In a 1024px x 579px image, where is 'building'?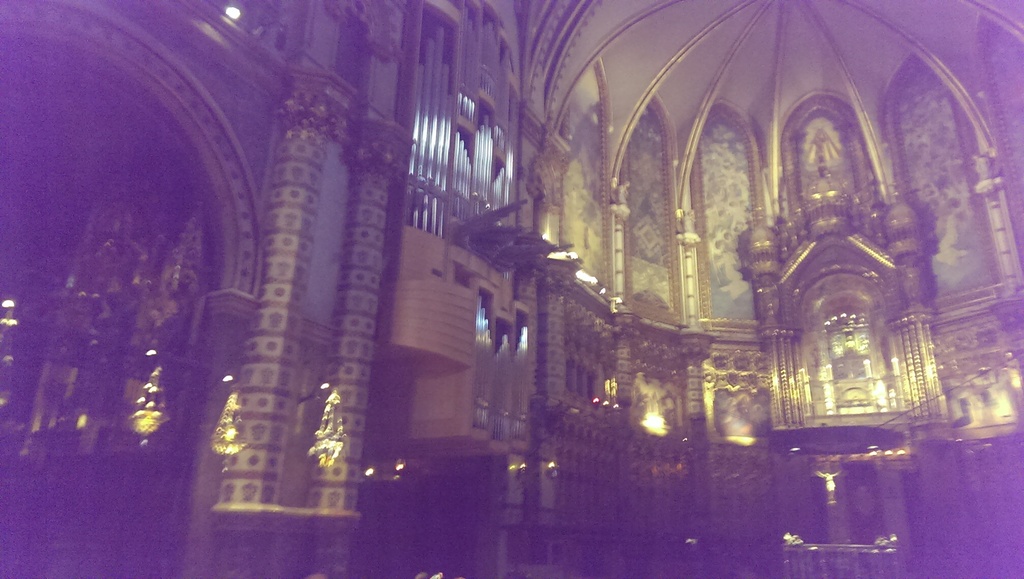
x1=0 y1=0 x2=1023 y2=578.
